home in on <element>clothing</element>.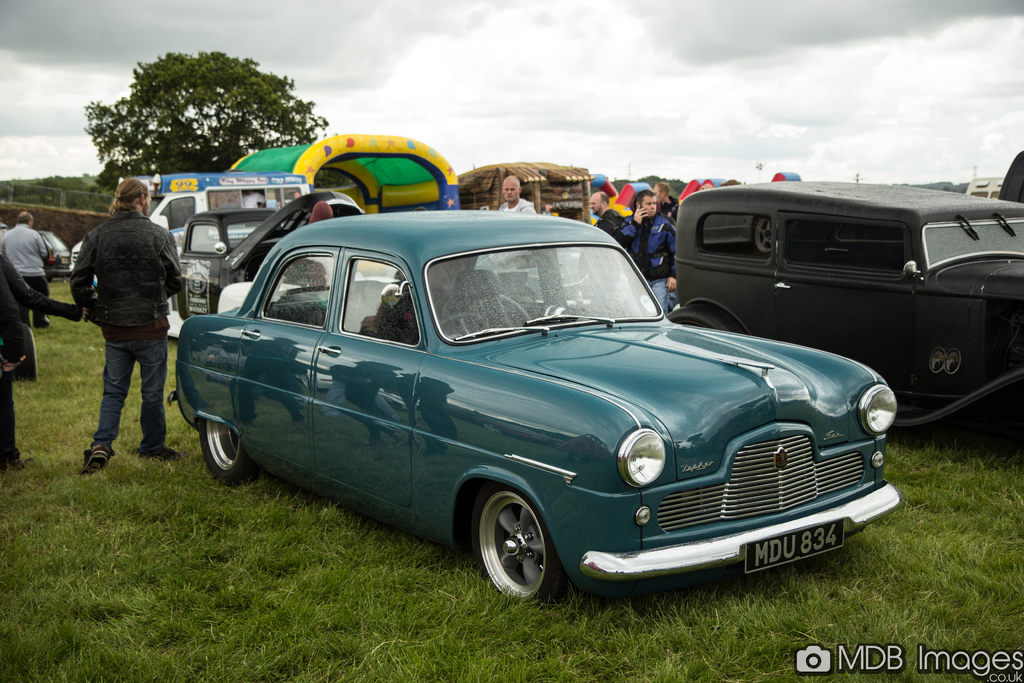
Homed in at bbox(591, 210, 619, 229).
